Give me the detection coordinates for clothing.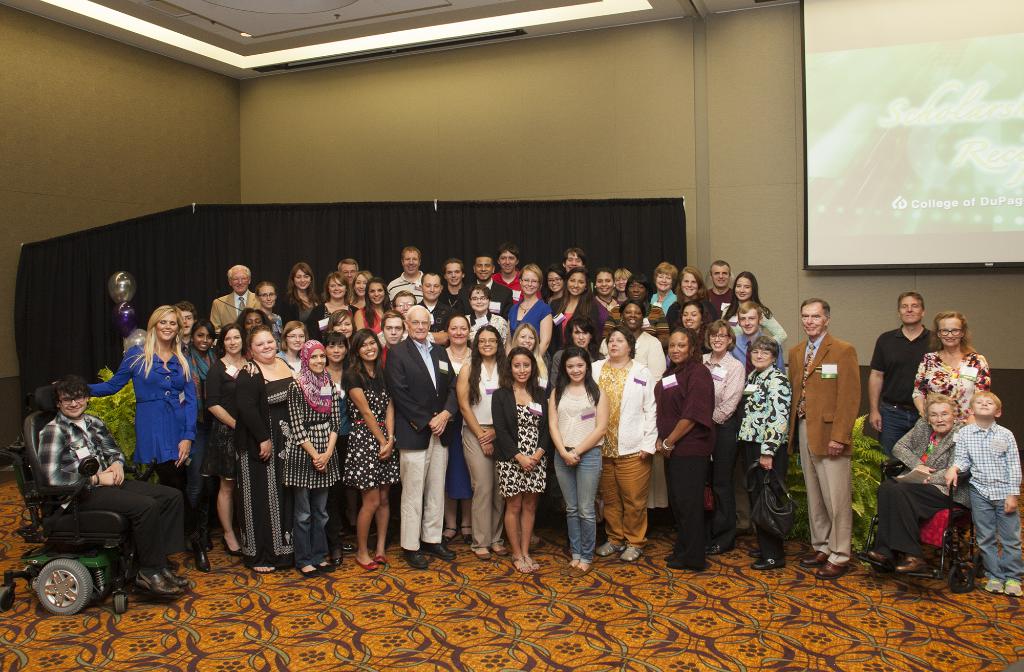
(left=112, top=326, right=193, bottom=504).
